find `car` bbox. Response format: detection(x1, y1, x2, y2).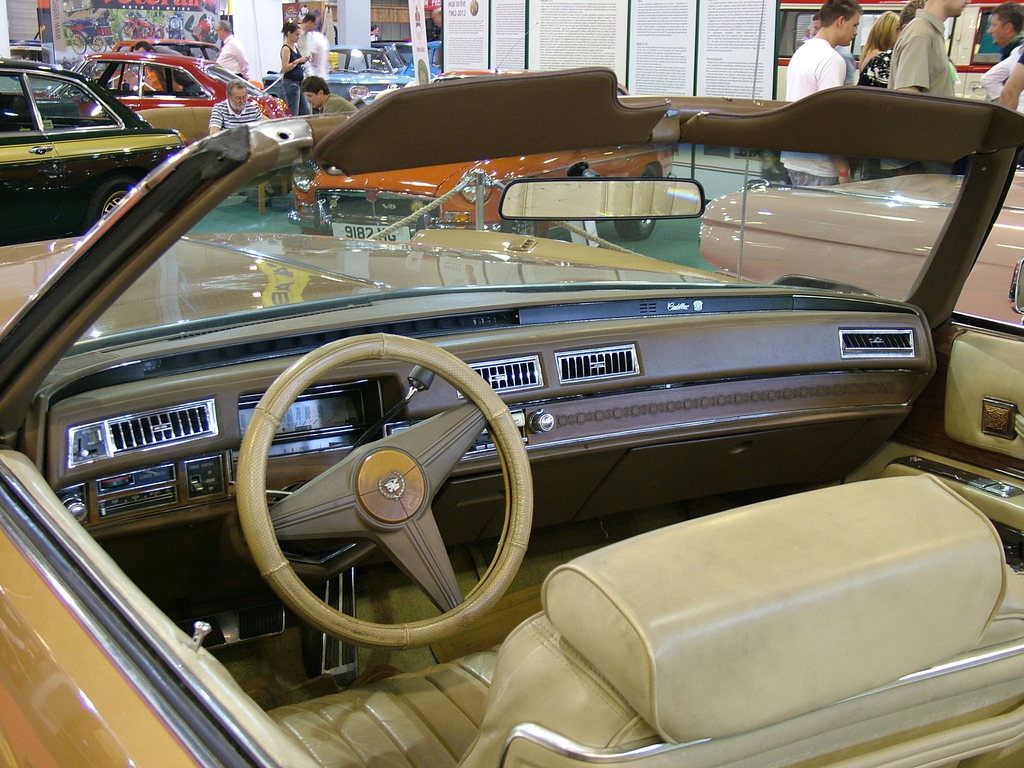
detection(48, 95, 949, 756).
